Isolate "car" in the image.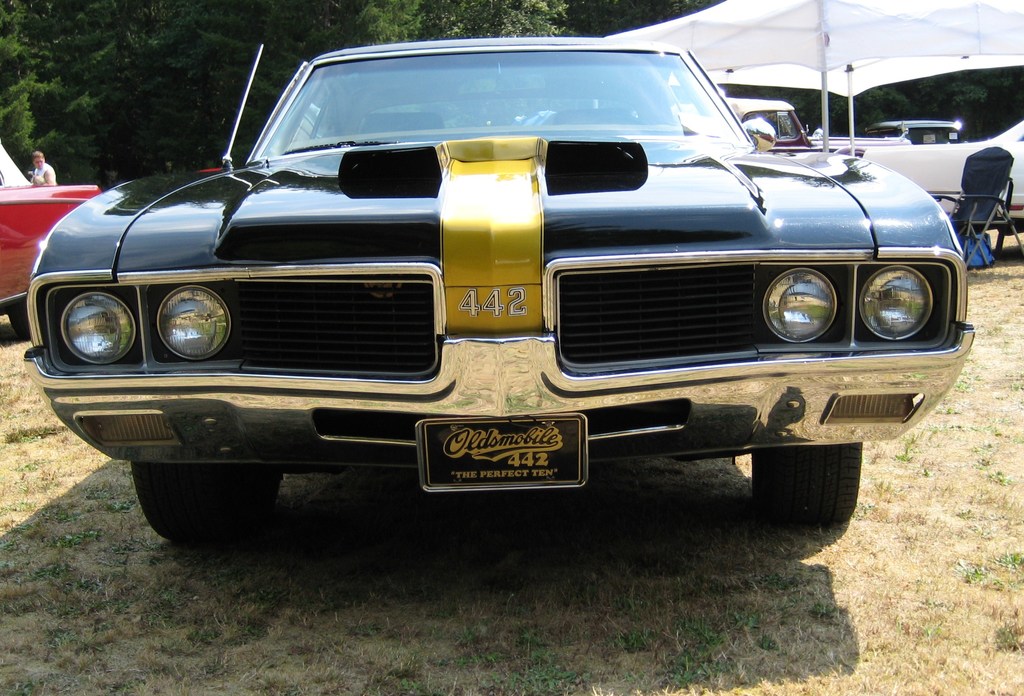
Isolated region: box(719, 97, 917, 161).
